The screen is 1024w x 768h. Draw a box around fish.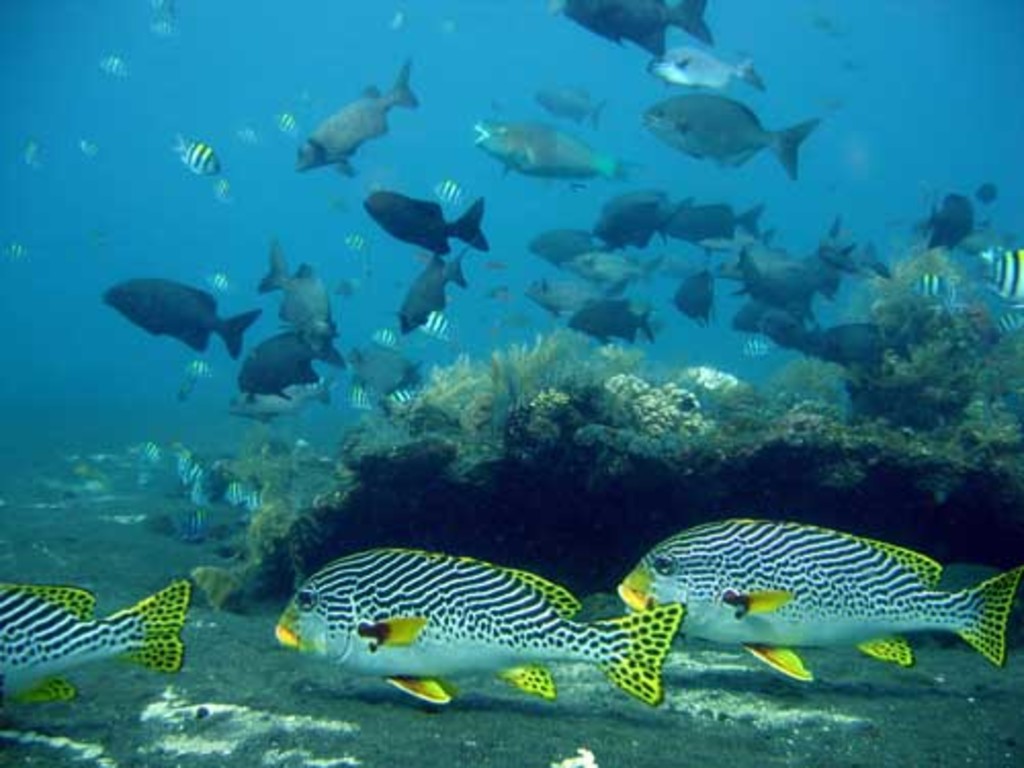
<bbox>182, 356, 211, 381</bbox>.
